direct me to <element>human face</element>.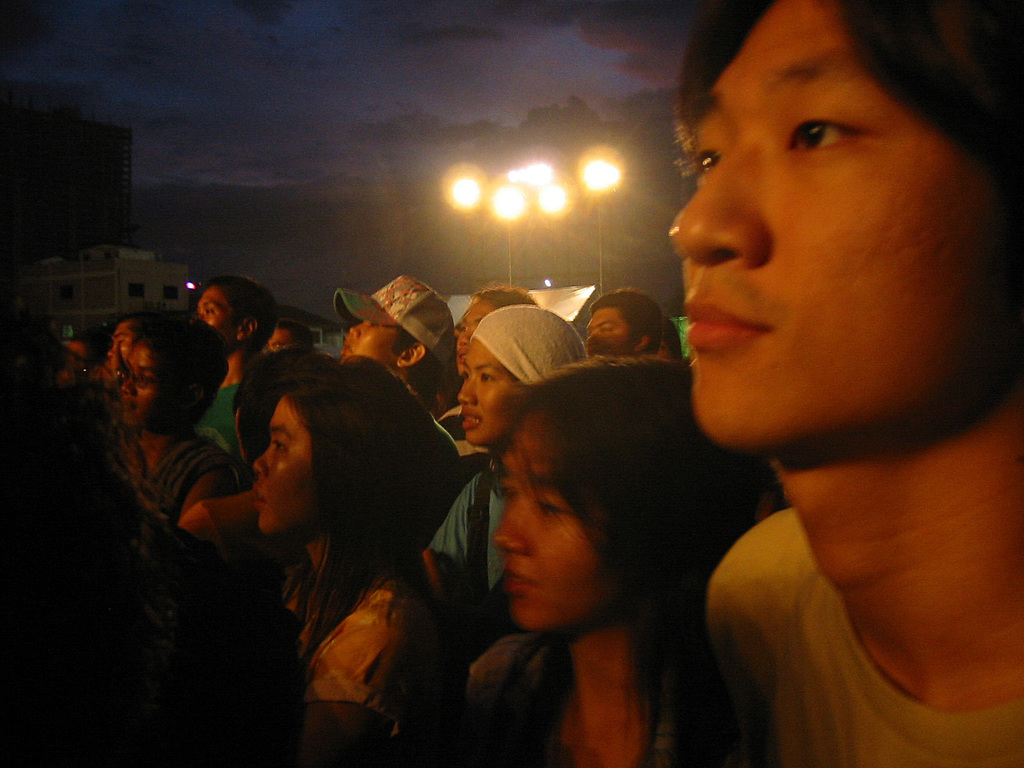
Direction: [left=120, top=340, right=172, bottom=424].
